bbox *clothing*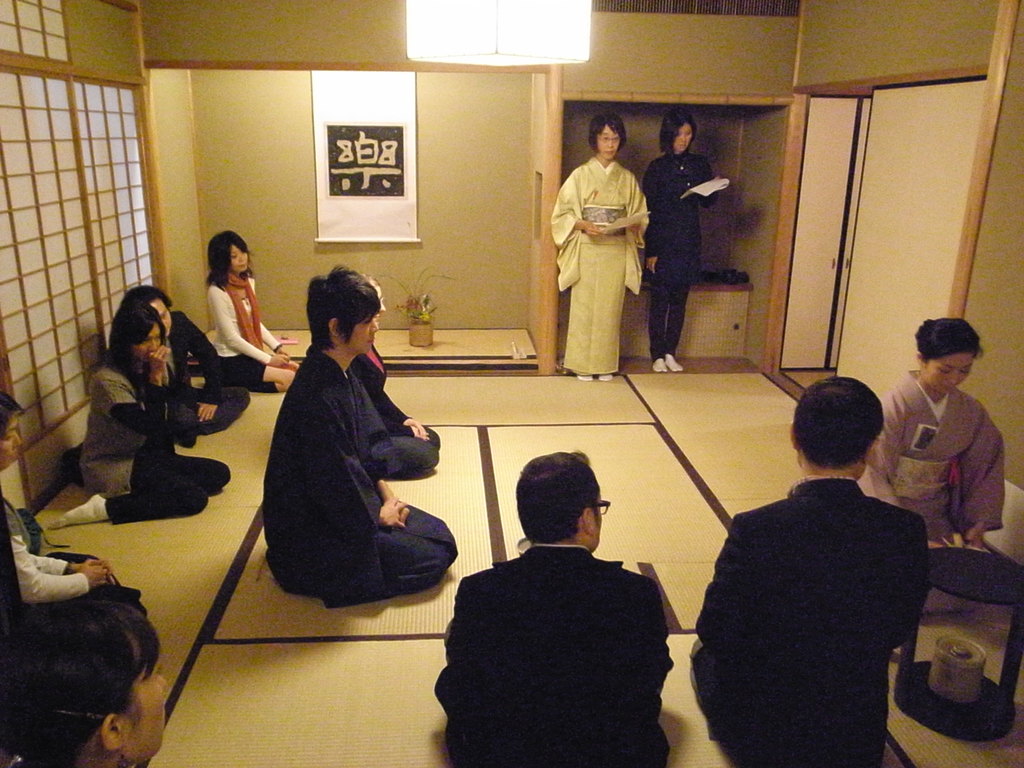
87, 363, 230, 524
